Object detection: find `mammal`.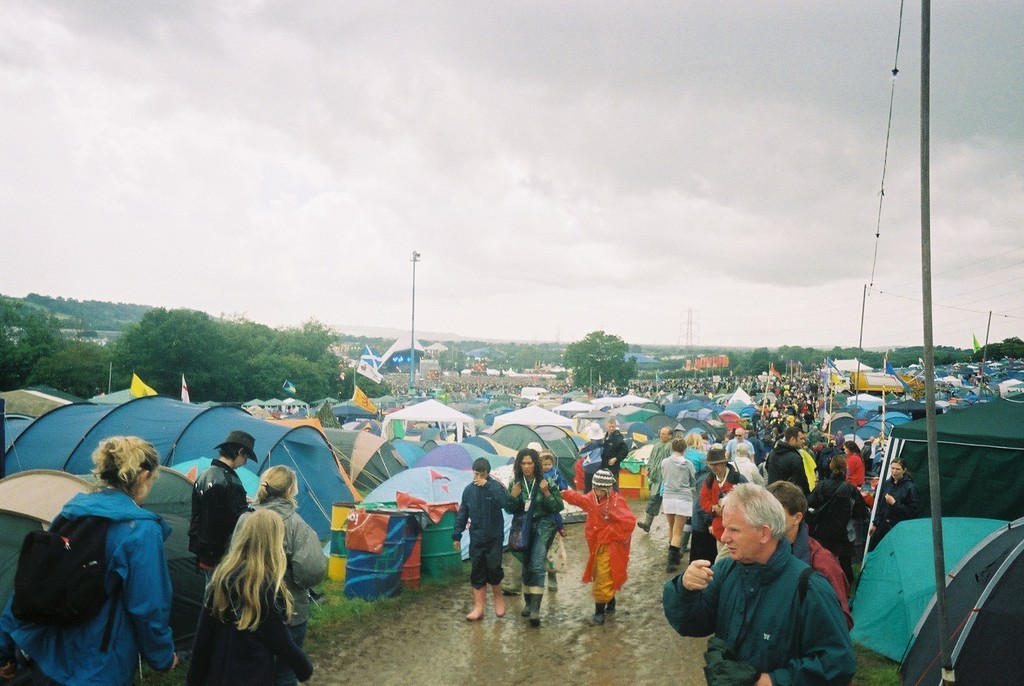
BBox(450, 453, 518, 620).
